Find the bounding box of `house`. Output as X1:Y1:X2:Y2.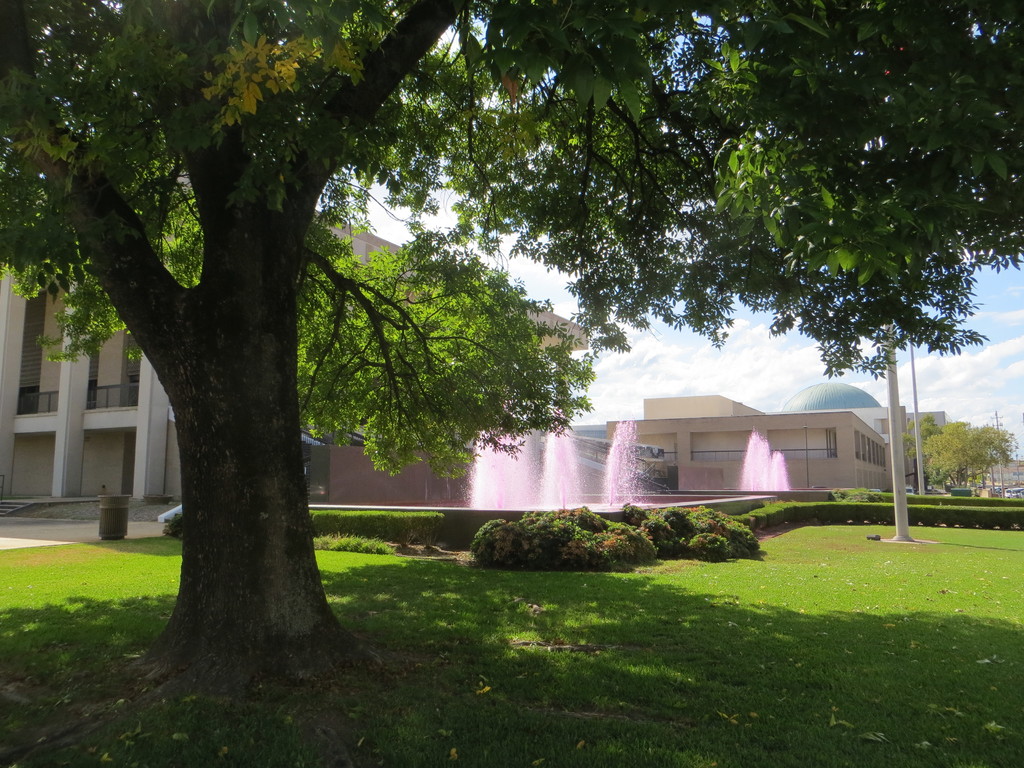
324:377:593:529.
